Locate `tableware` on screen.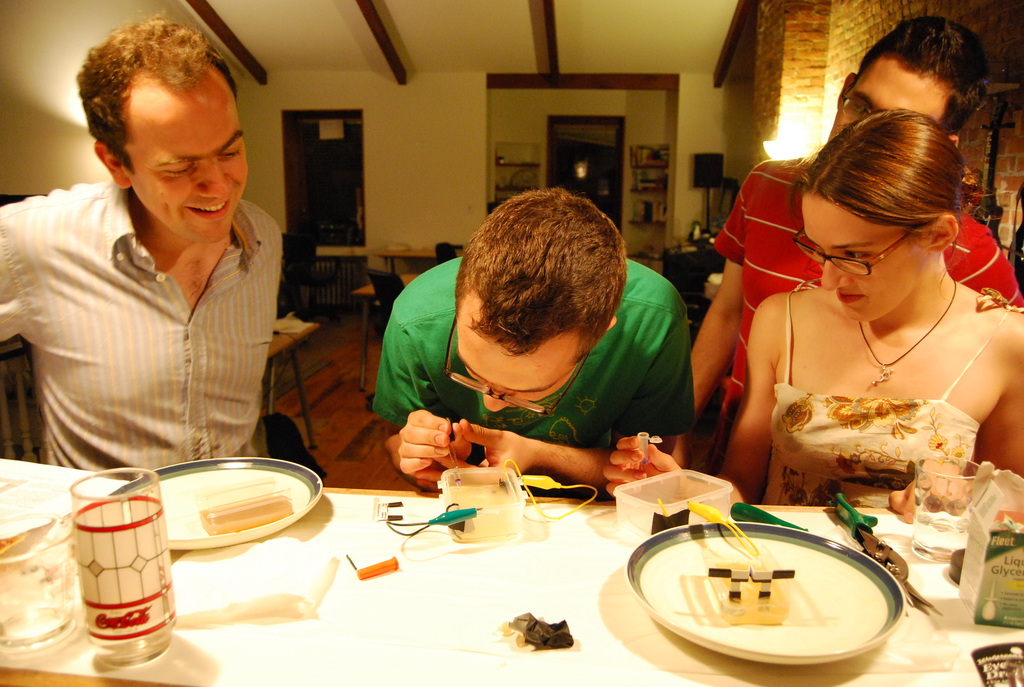
On screen at (left=68, top=470, right=178, bottom=666).
